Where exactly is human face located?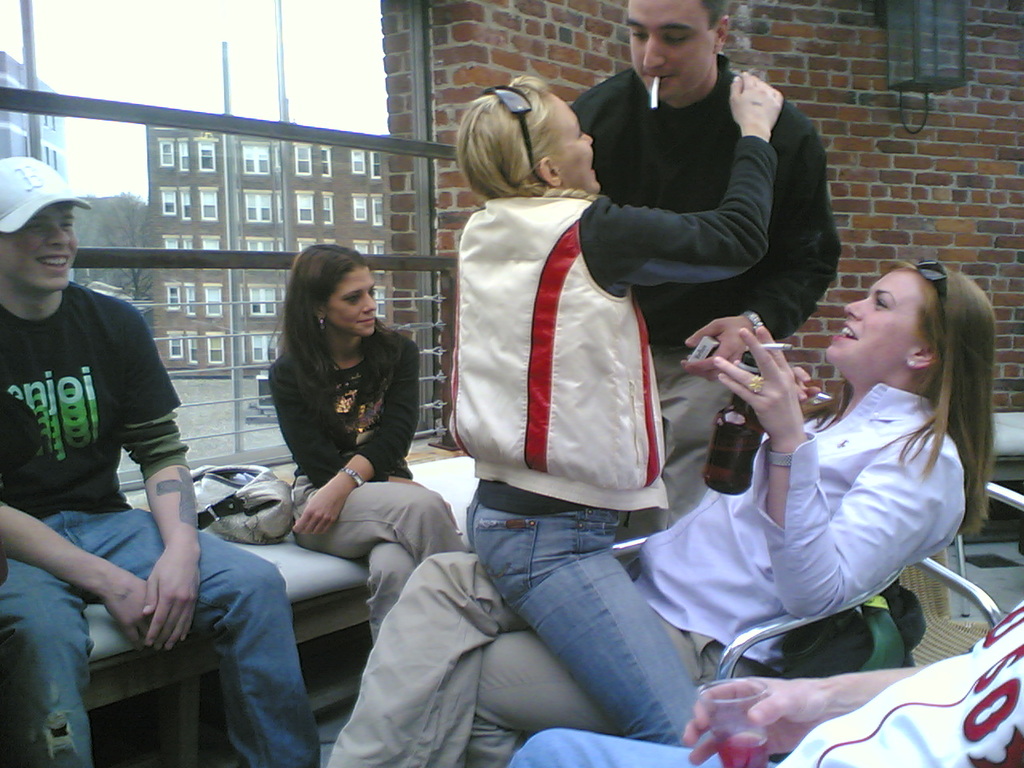
Its bounding box is [554, 95, 598, 189].
